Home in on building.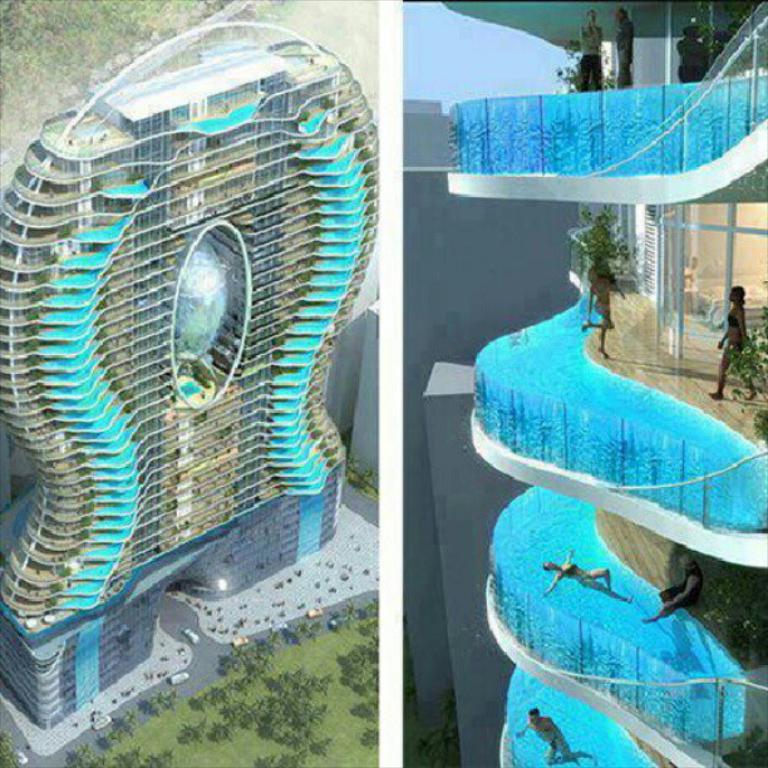
Homed in at <box>0,23,378,730</box>.
